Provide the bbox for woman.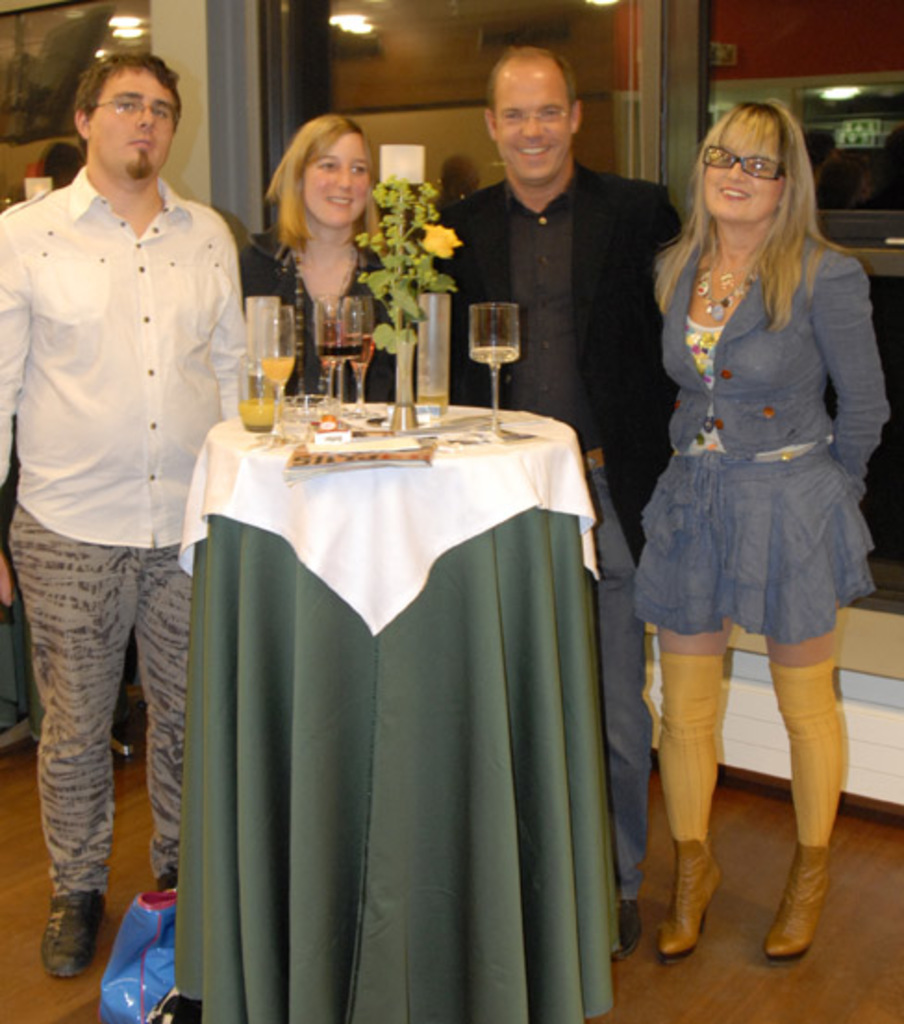
(608, 107, 891, 846).
